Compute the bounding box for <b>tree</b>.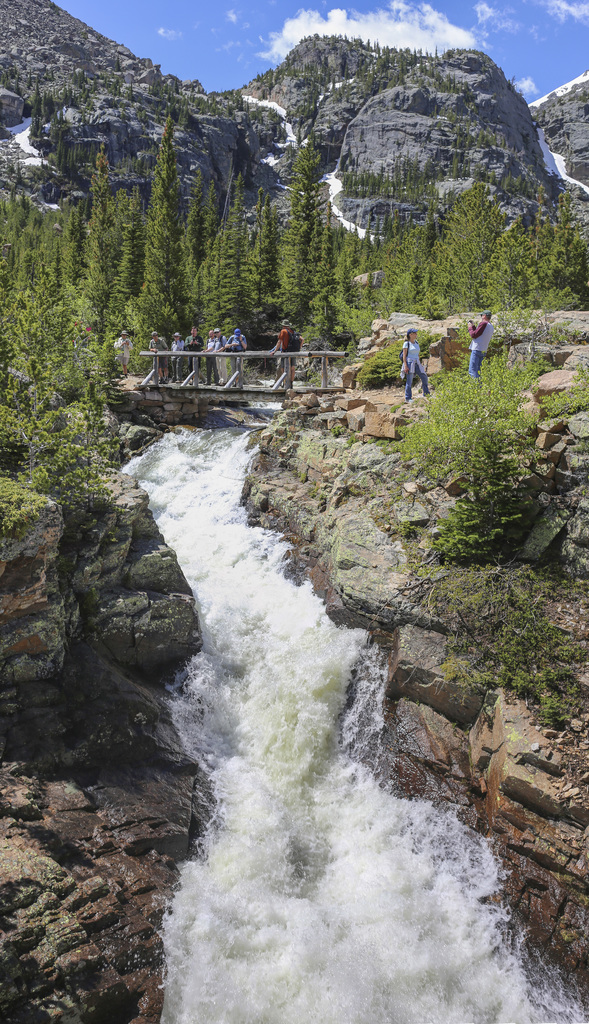
129, 105, 195, 324.
